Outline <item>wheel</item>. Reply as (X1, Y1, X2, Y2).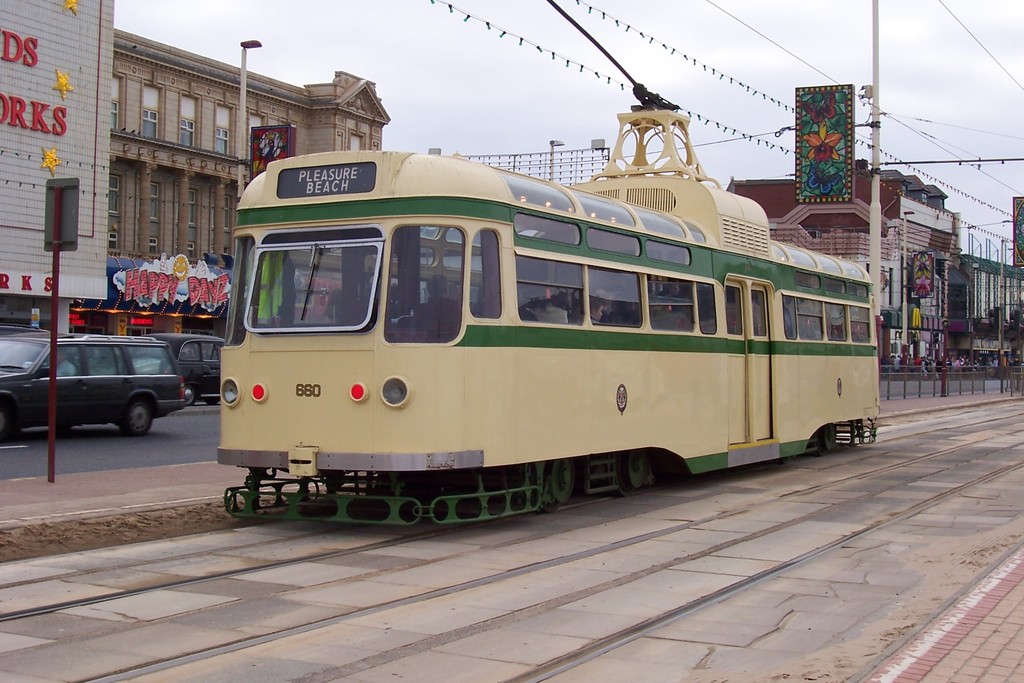
(536, 462, 579, 506).
